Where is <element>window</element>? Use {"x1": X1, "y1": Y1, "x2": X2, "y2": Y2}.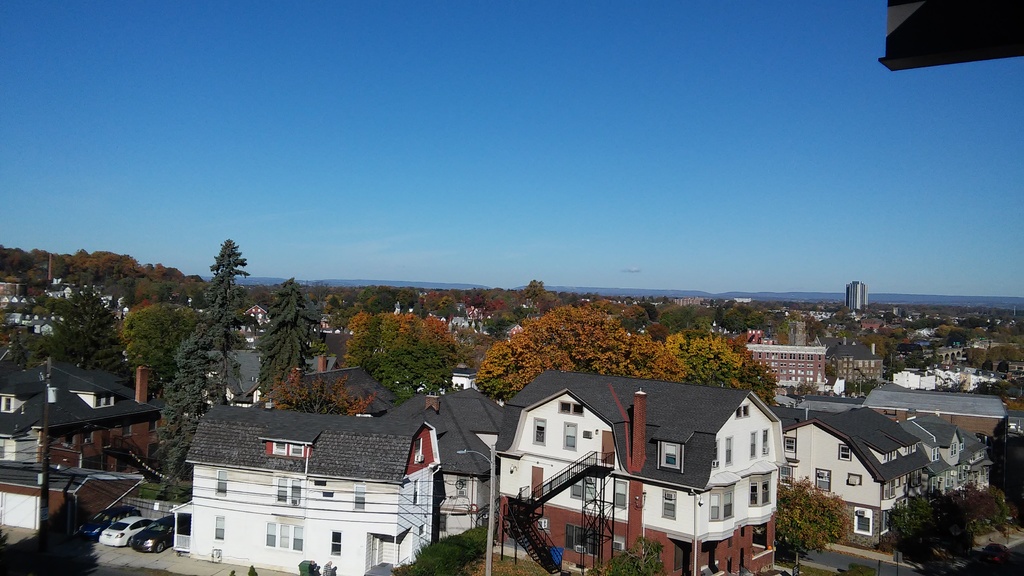
{"x1": 214, "y1": 514, "x2": 227, "y2": 543}.
